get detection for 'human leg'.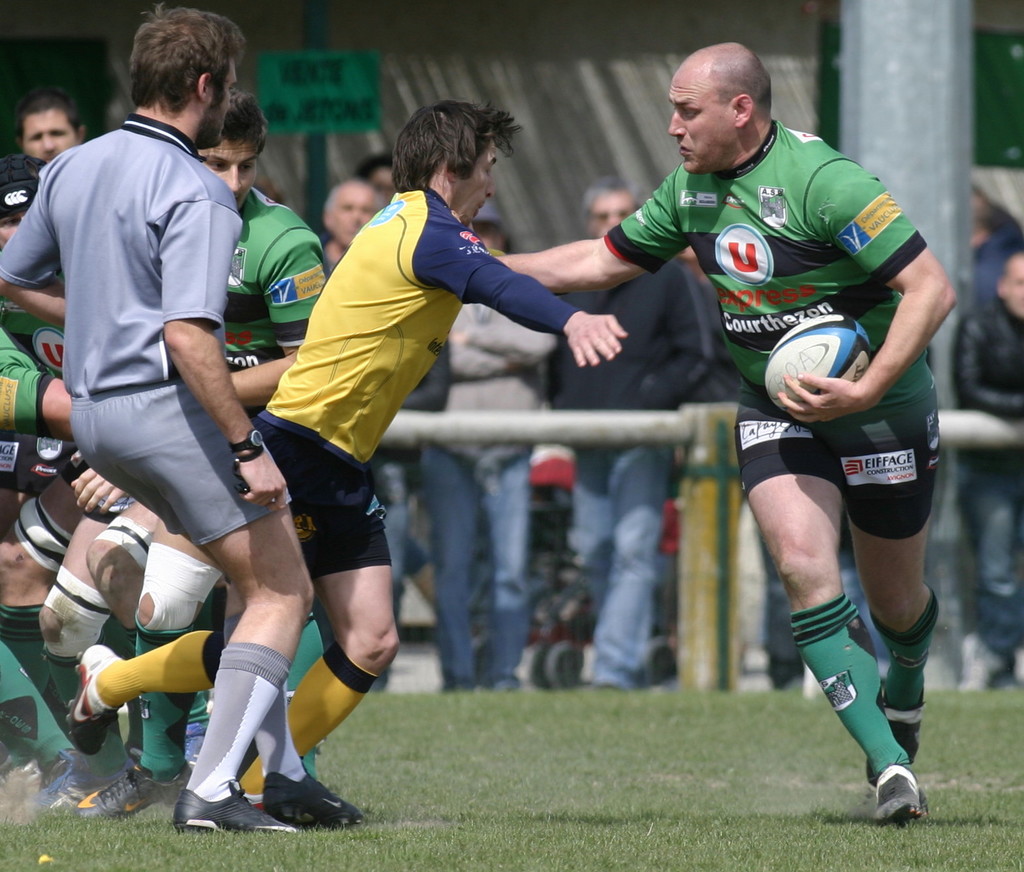
Detection: [29, 494, 139, 816].
